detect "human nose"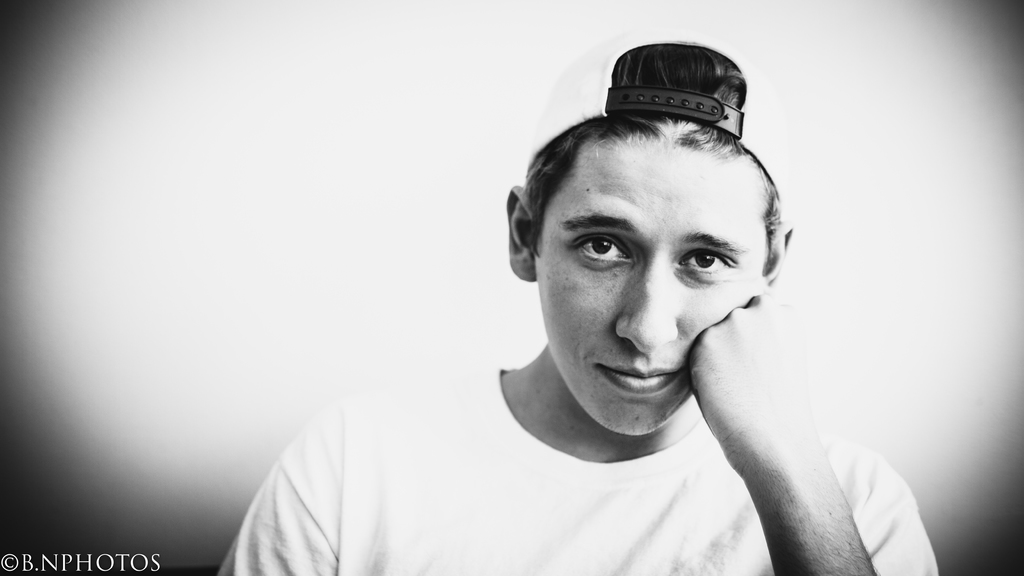
<box>616,250,678,356</box>
